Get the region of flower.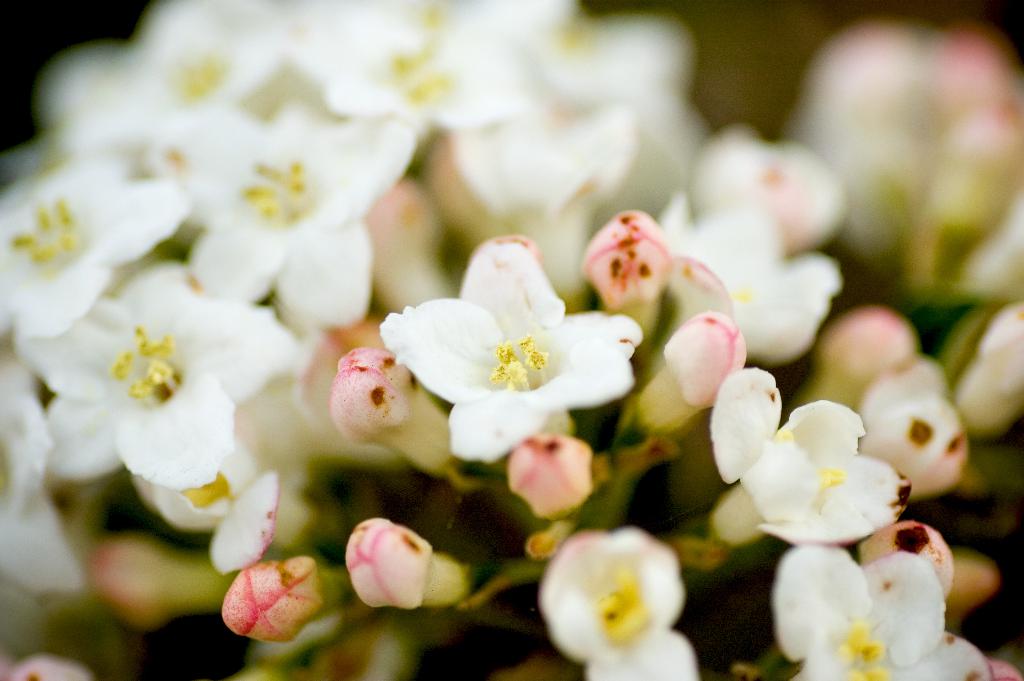
(417, 24, 644, 218).
